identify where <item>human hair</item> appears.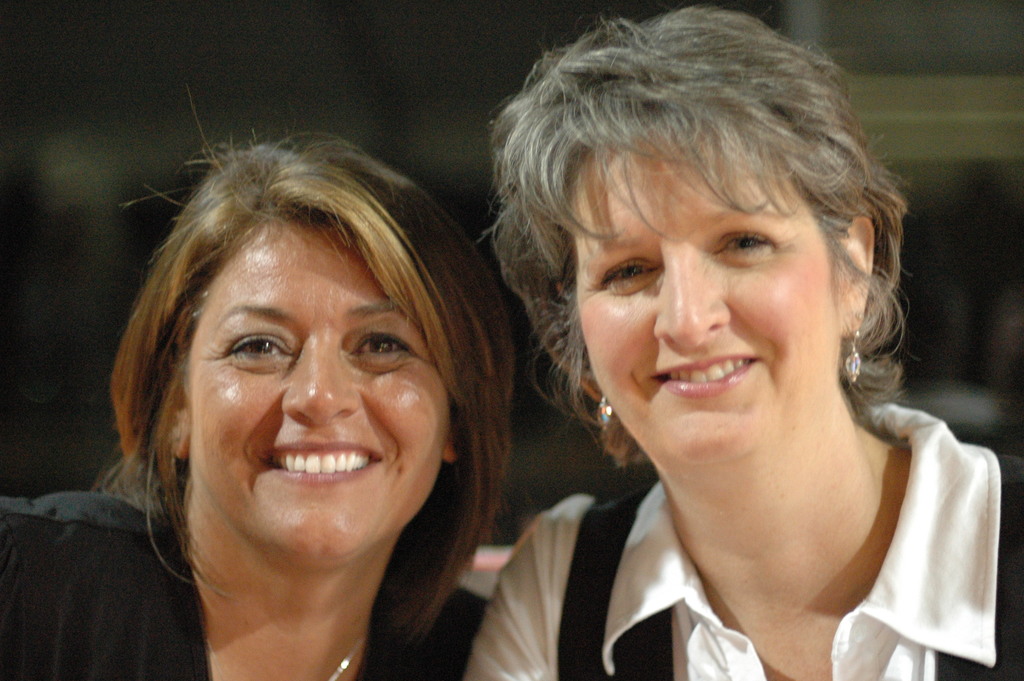
Appears at detection(86, 80, 519, 650).
